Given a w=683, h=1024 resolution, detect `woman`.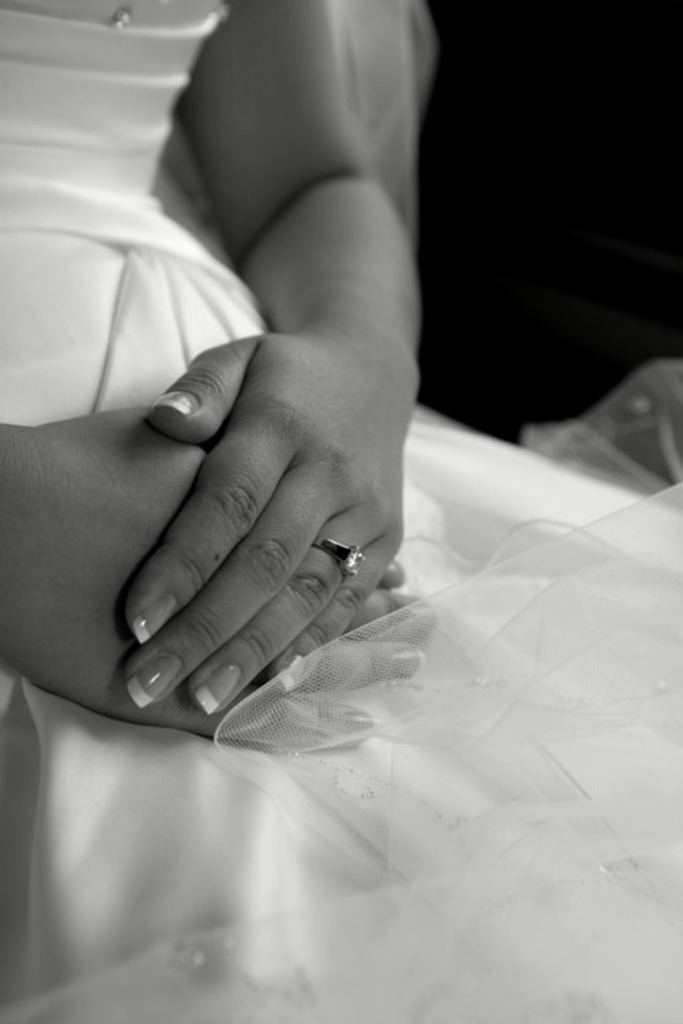
left=0, top=0, right=682, bottom=1023.
